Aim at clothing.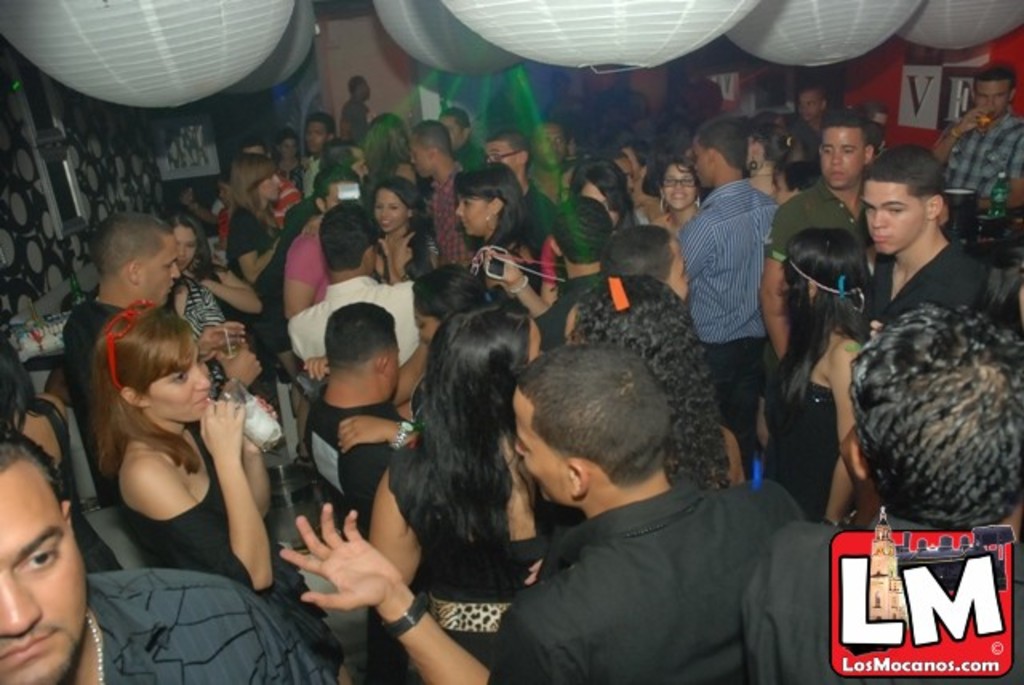
Aimed at [181,285,221,331].
